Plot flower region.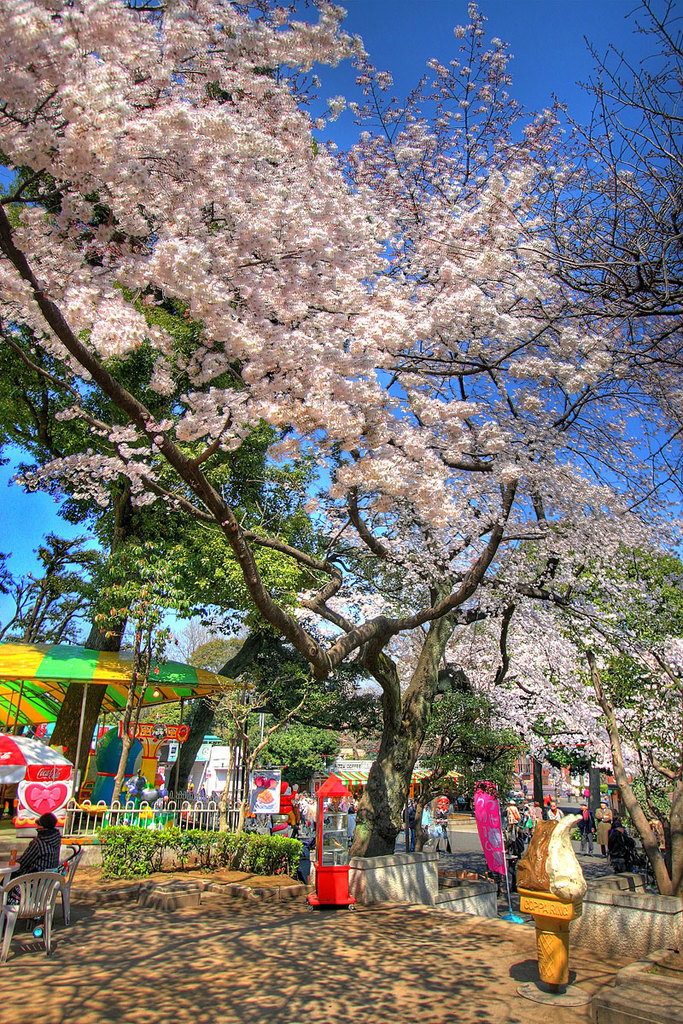
Plotted at bbox(616, 364, 628, 376).
